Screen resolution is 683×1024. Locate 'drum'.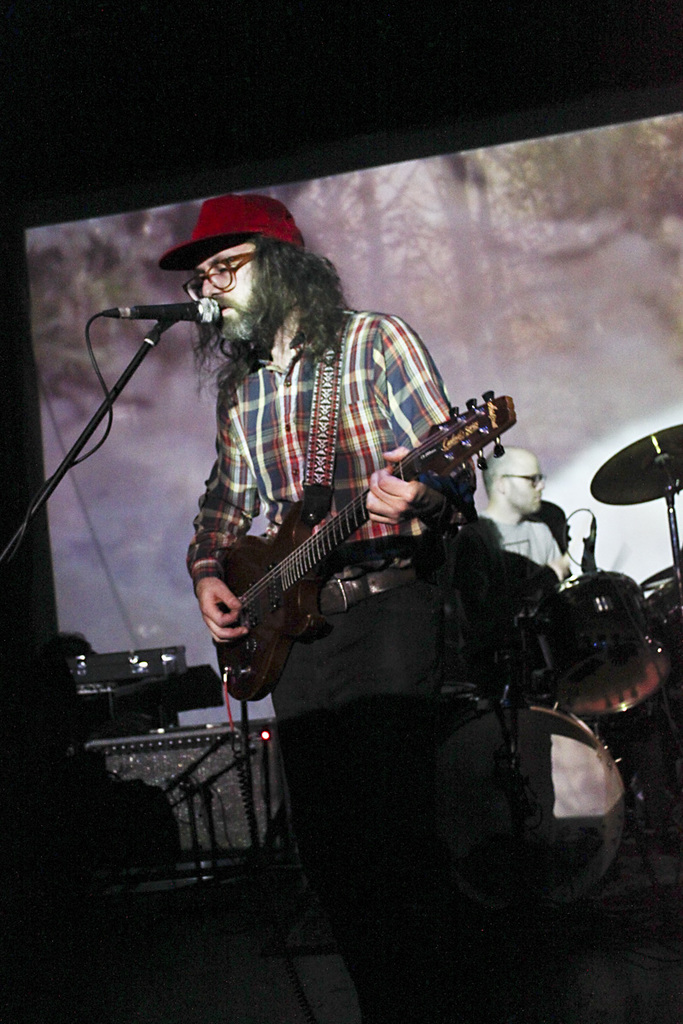
<box>531,567,674,718</box>.
